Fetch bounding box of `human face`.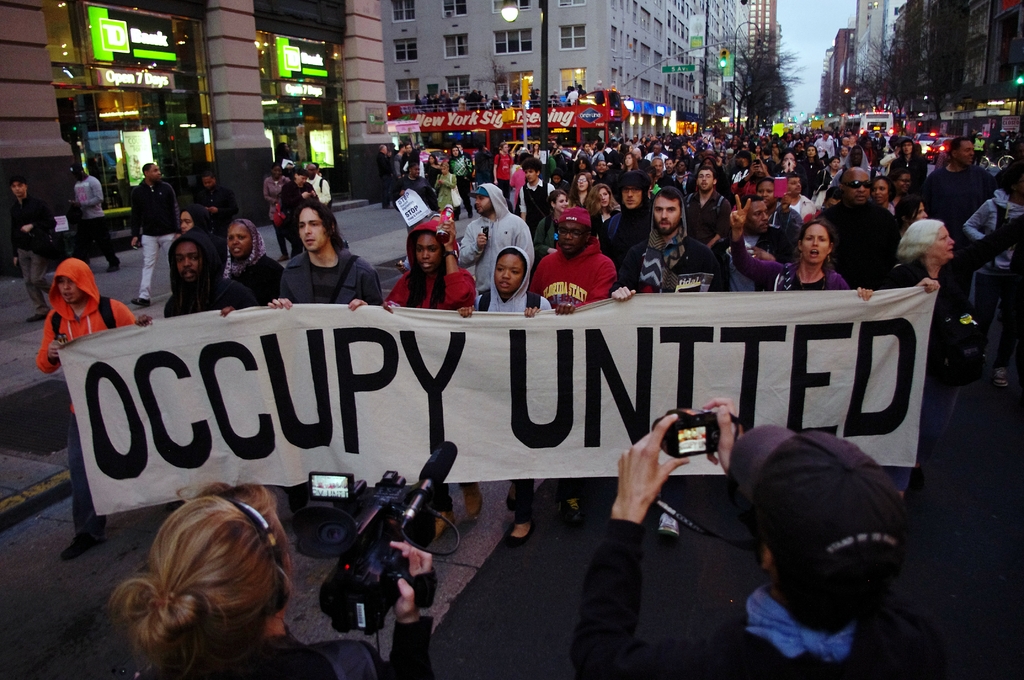
Bbox: bbox=[601, 189, 610, 204].
